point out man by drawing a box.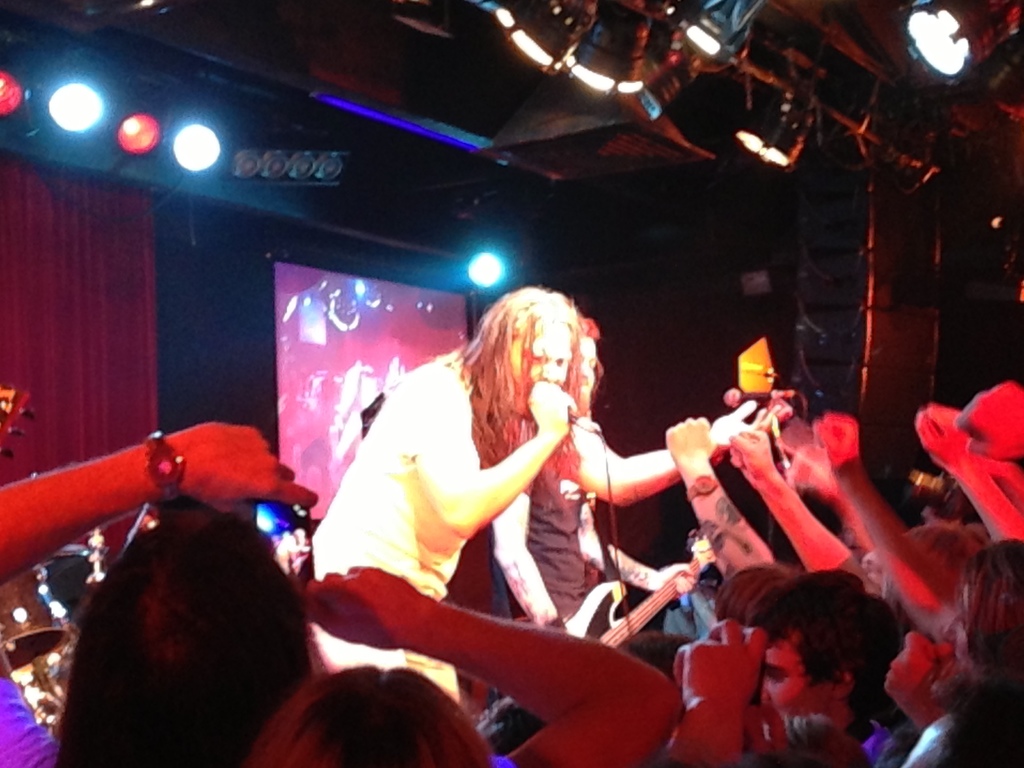
bbox=[493, 328, 763, 634].
